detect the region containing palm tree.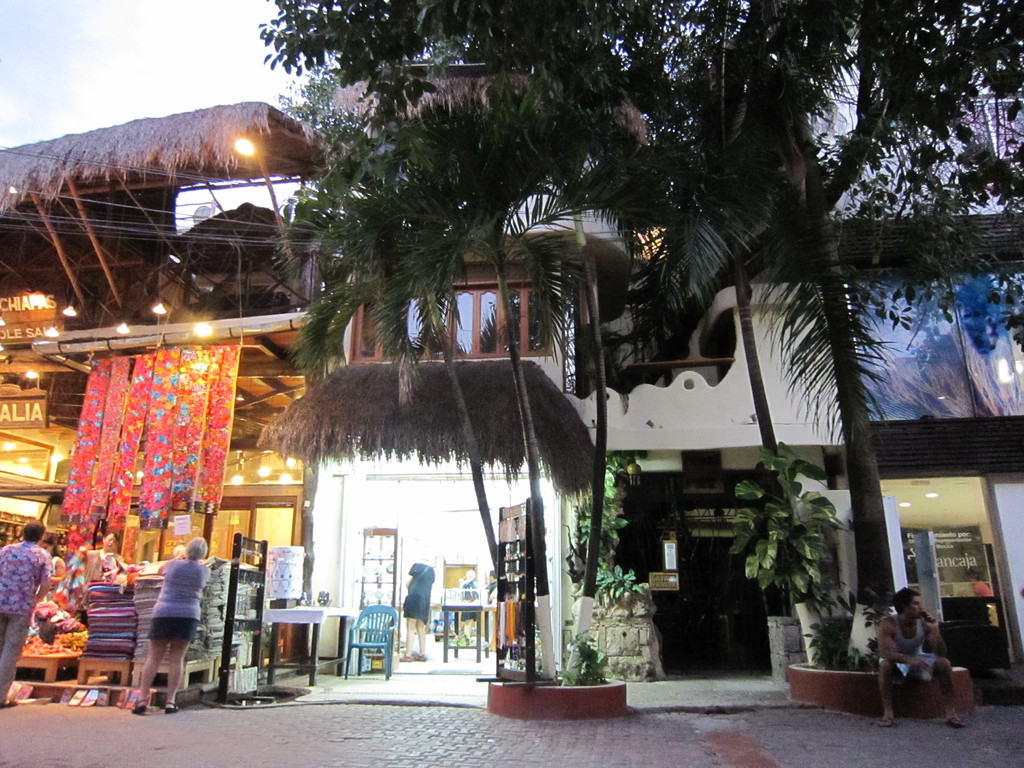
box=[622, 2, 836, 679].
